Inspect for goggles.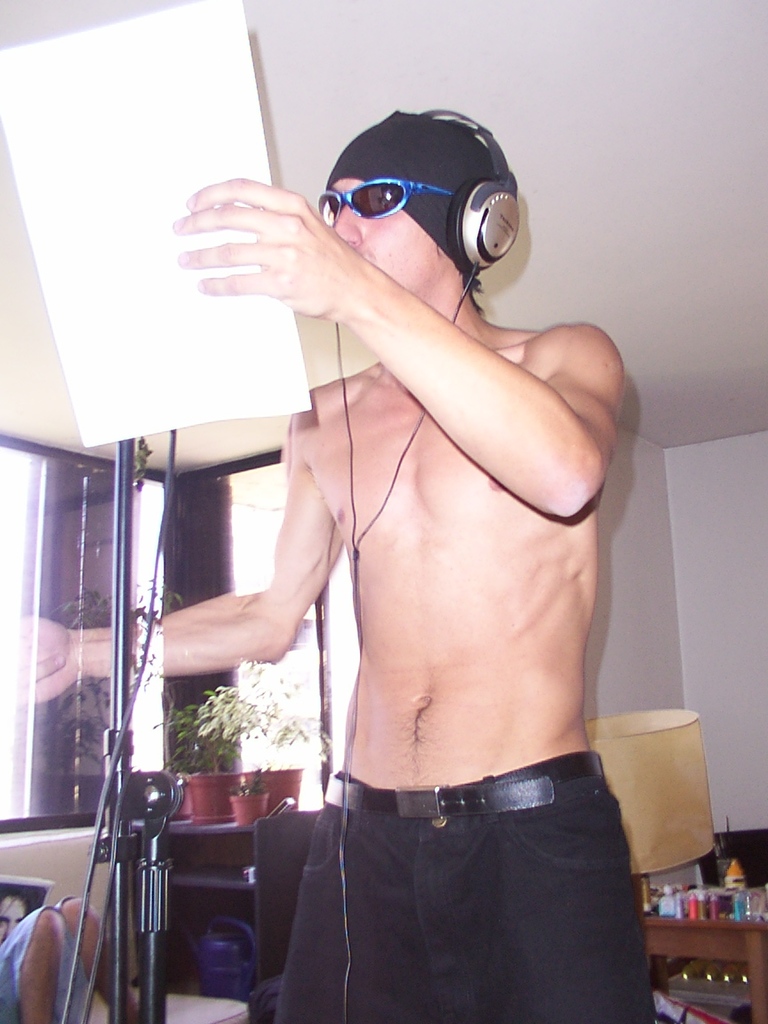
Inspection: [311, 134, 529, 244].
